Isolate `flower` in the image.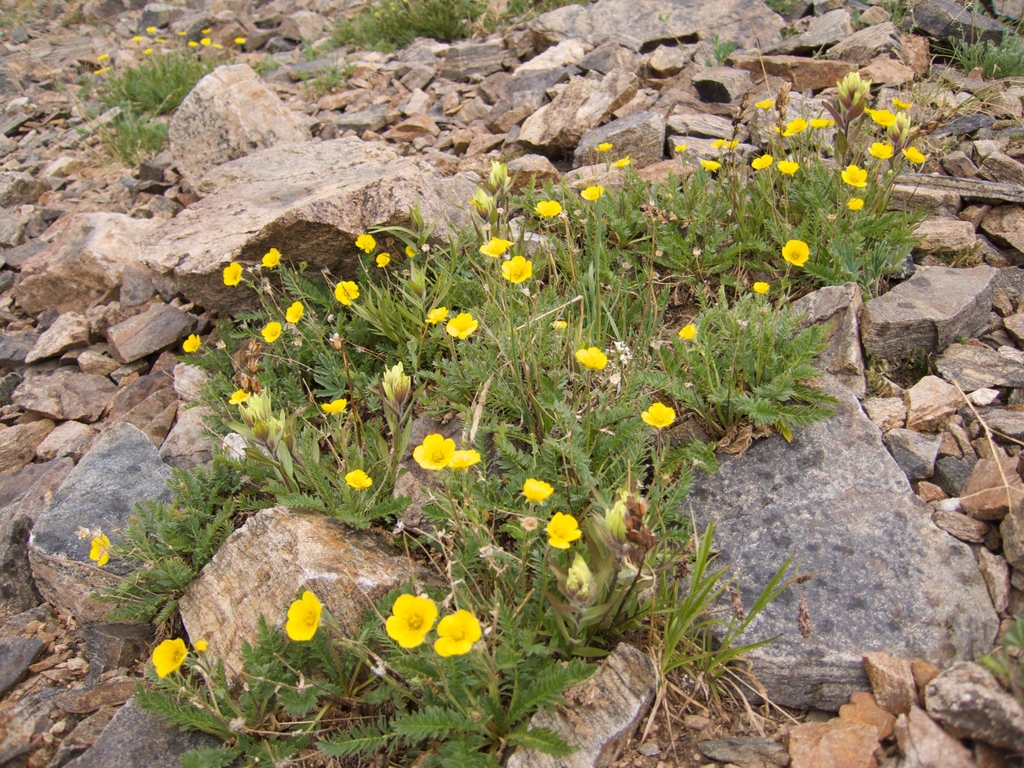
Isolated region: Rect(352, 236, 380, 254).
